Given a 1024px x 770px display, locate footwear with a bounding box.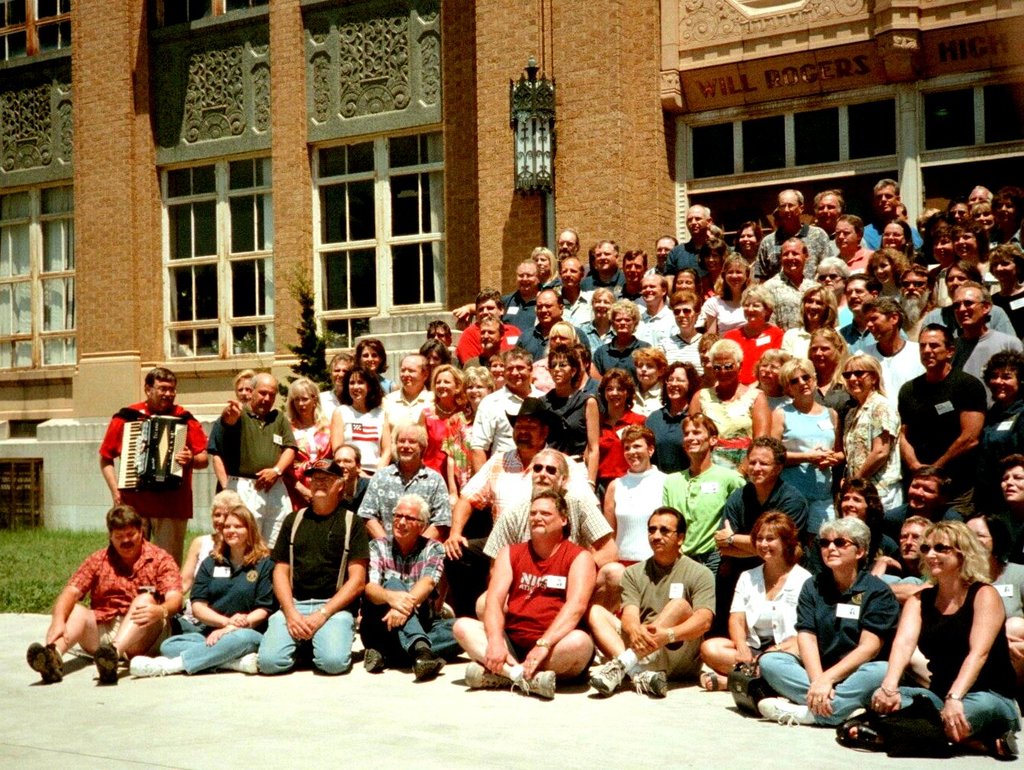
Located: bbox(629, 668, 667, 700).
